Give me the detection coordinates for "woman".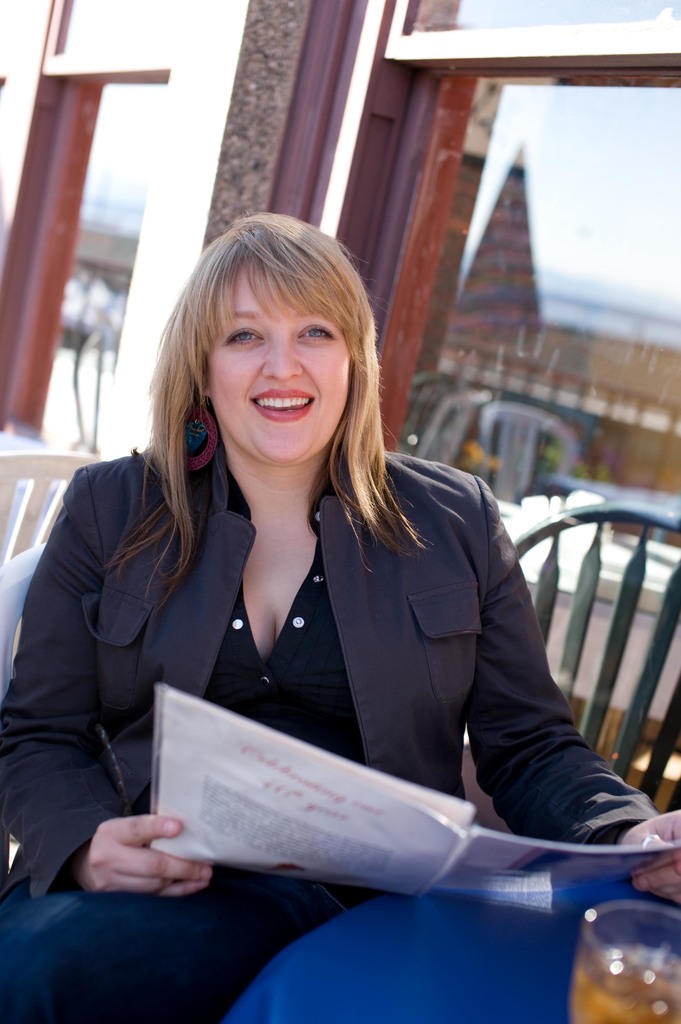
locate(40, 215, 590, 929).
